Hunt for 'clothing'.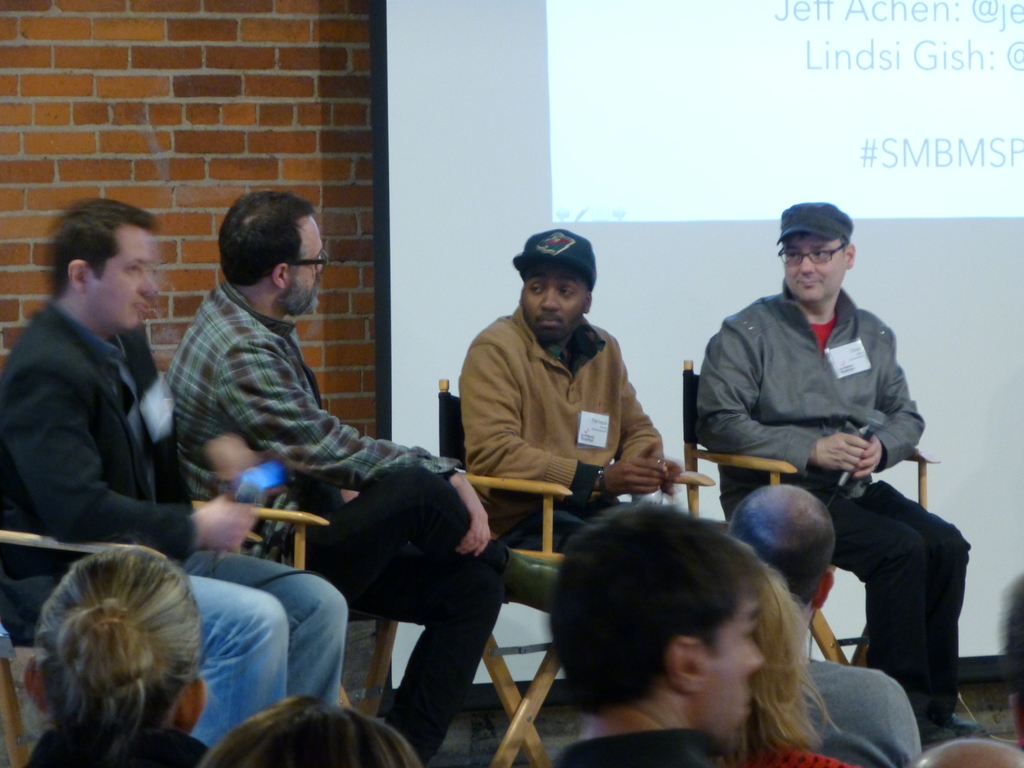
Hunted down at pyautogui.locateOnScreen(0, 298, 349, 755).
